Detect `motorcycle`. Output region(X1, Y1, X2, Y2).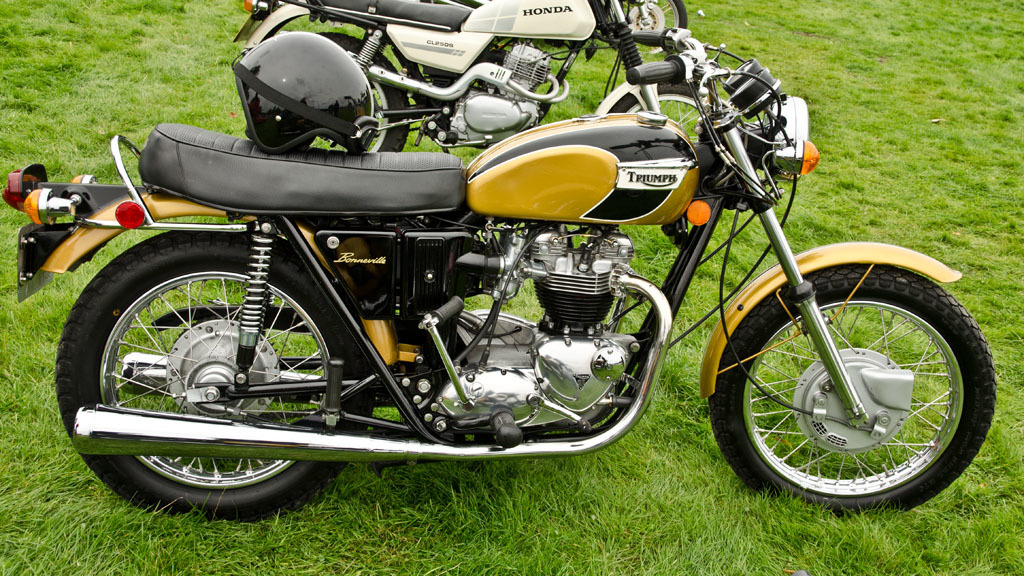
region(602, 0, 688, 50).
